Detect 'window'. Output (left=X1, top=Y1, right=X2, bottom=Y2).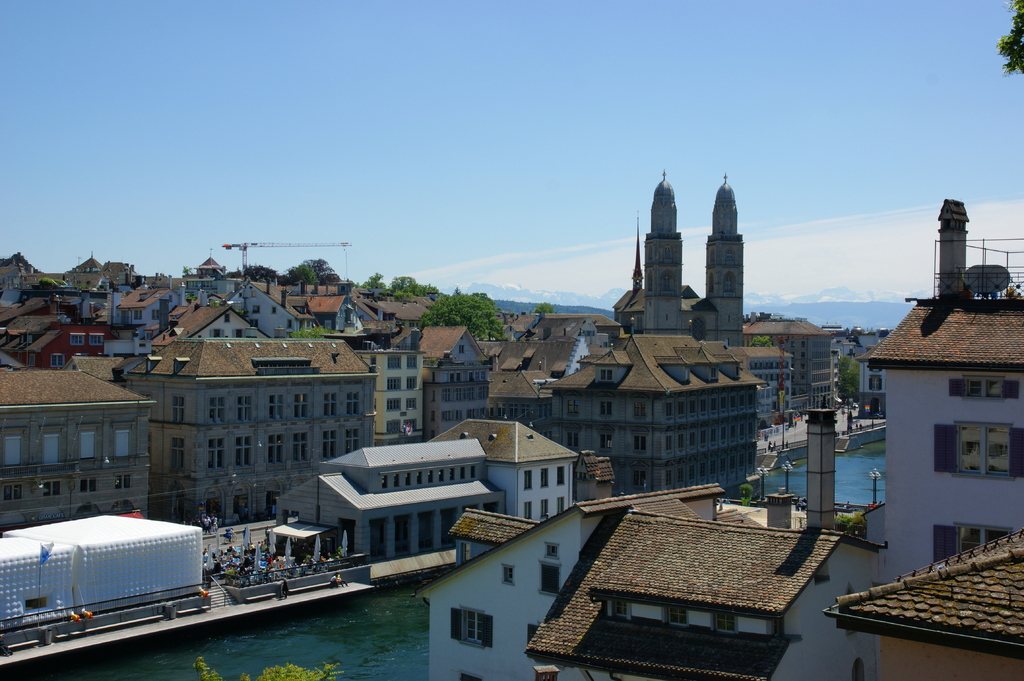
(left=632, top=435, right=647, bottom=456).
